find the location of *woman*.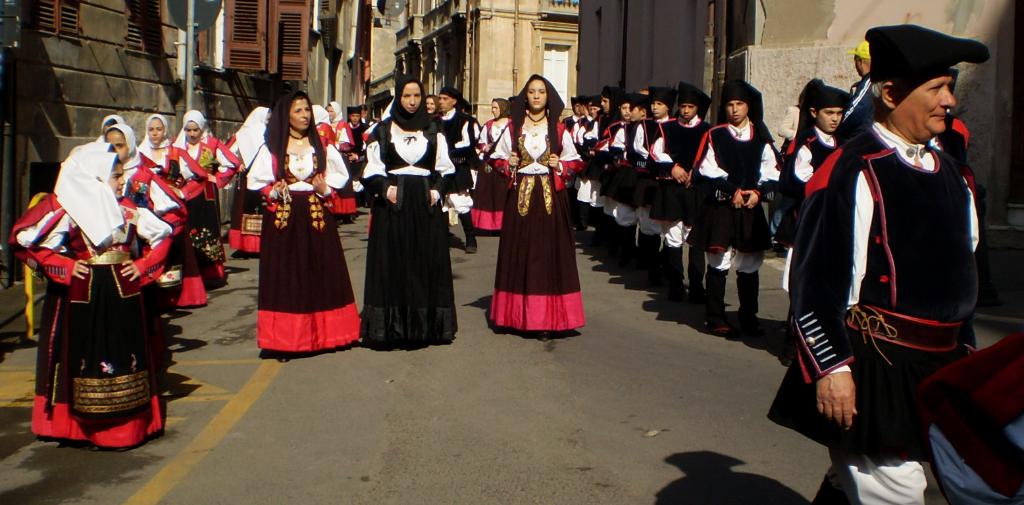
Location: <region>243, 94, 348, 359</region>.
